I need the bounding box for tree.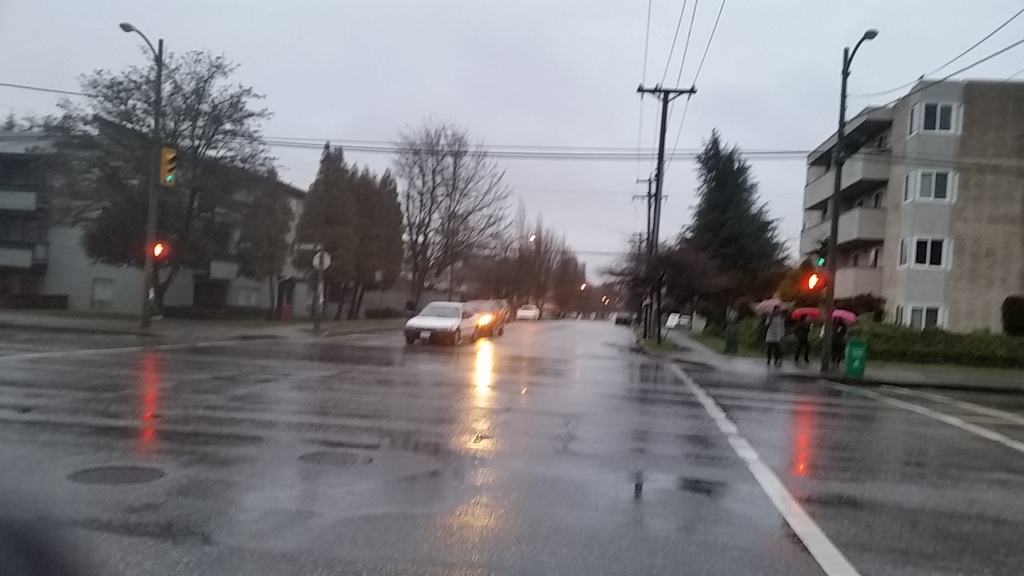
Here it is: pyautogui.locateOnScreen(291, 139, 361, 320).
